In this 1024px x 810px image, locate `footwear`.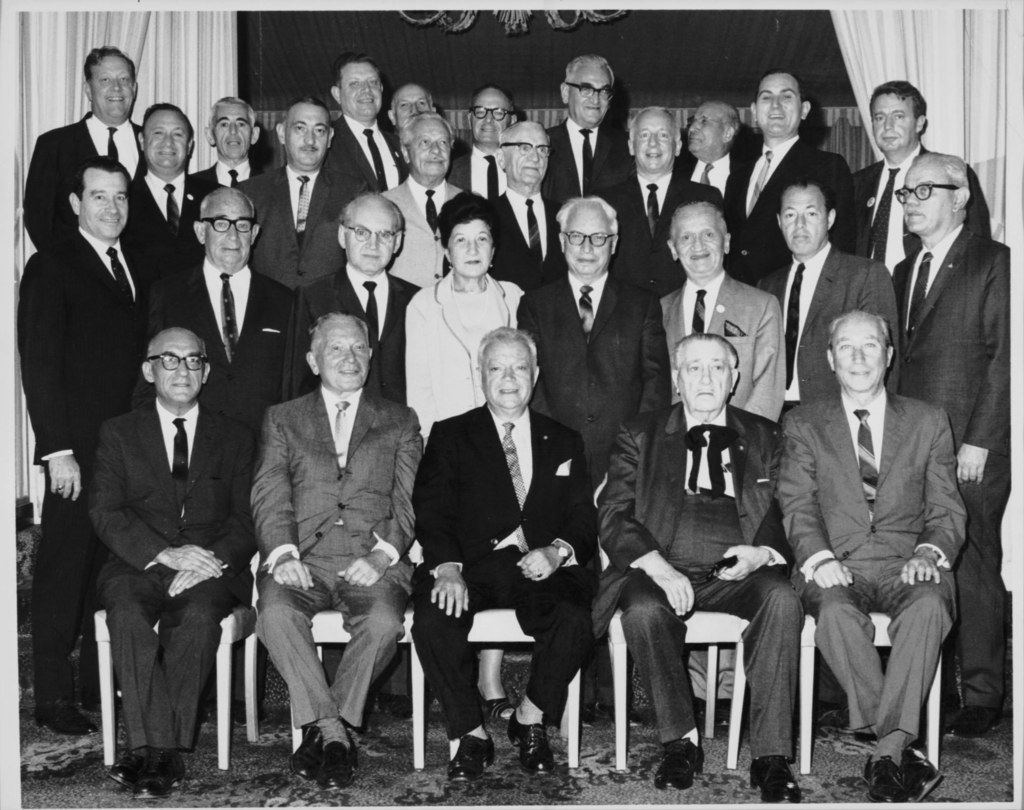
Bounding box: BBox(940, 706, 1005, 741).
